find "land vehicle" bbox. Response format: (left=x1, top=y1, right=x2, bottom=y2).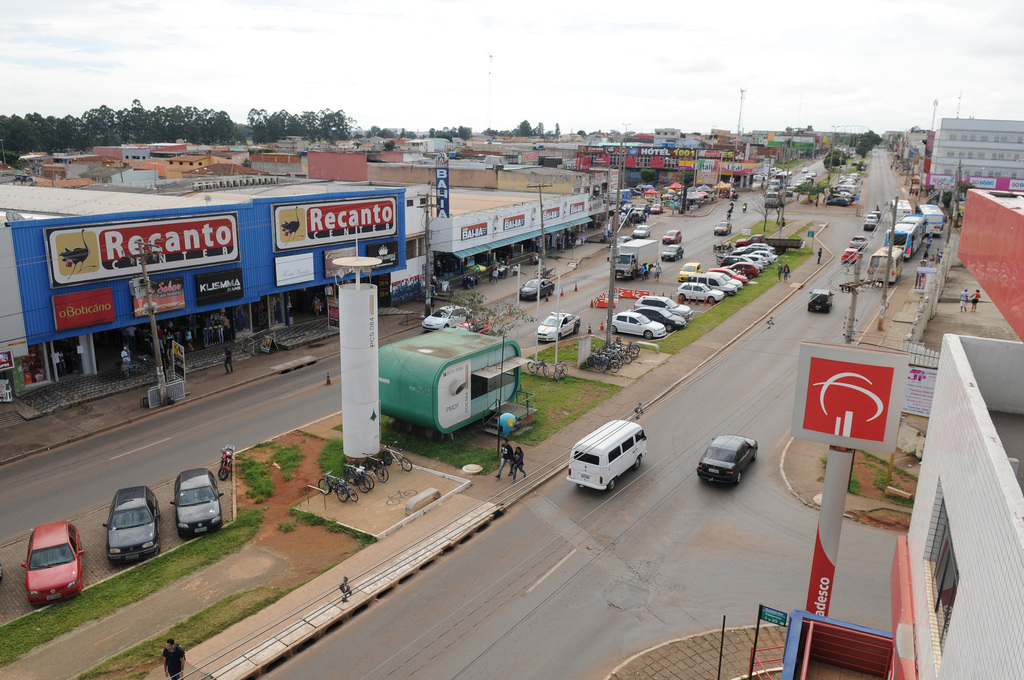
(left=614, top=233, right=660, bottom=280).
